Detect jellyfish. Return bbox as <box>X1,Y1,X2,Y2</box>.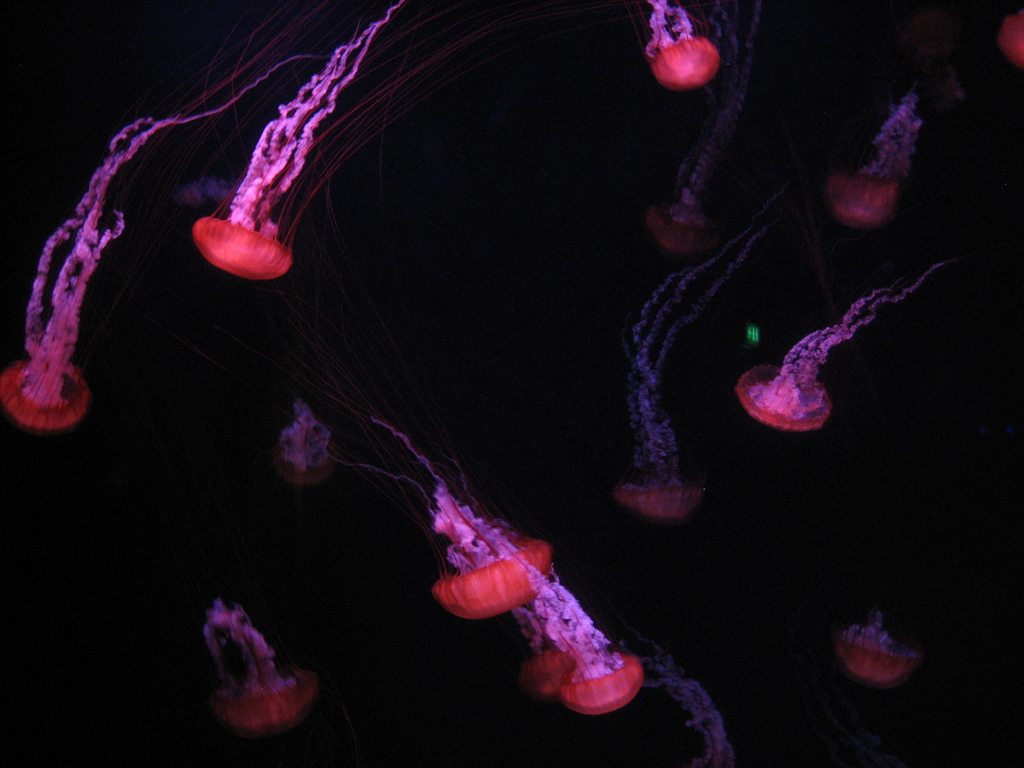
<box>277,392,350,488</box>.
